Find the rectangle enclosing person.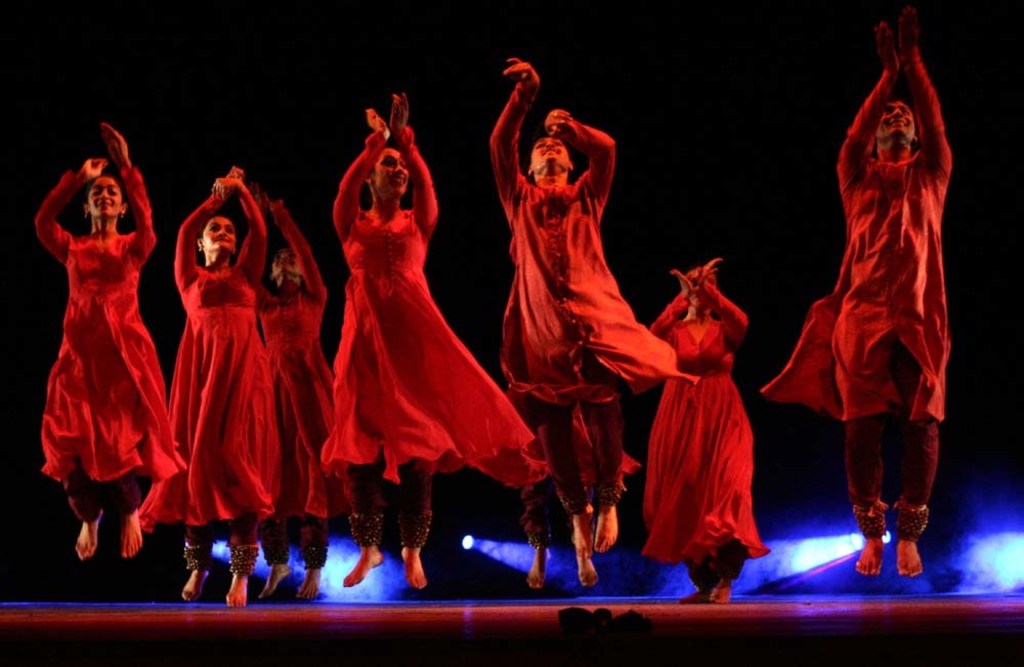
select_region(244, 179, 333, 599).
